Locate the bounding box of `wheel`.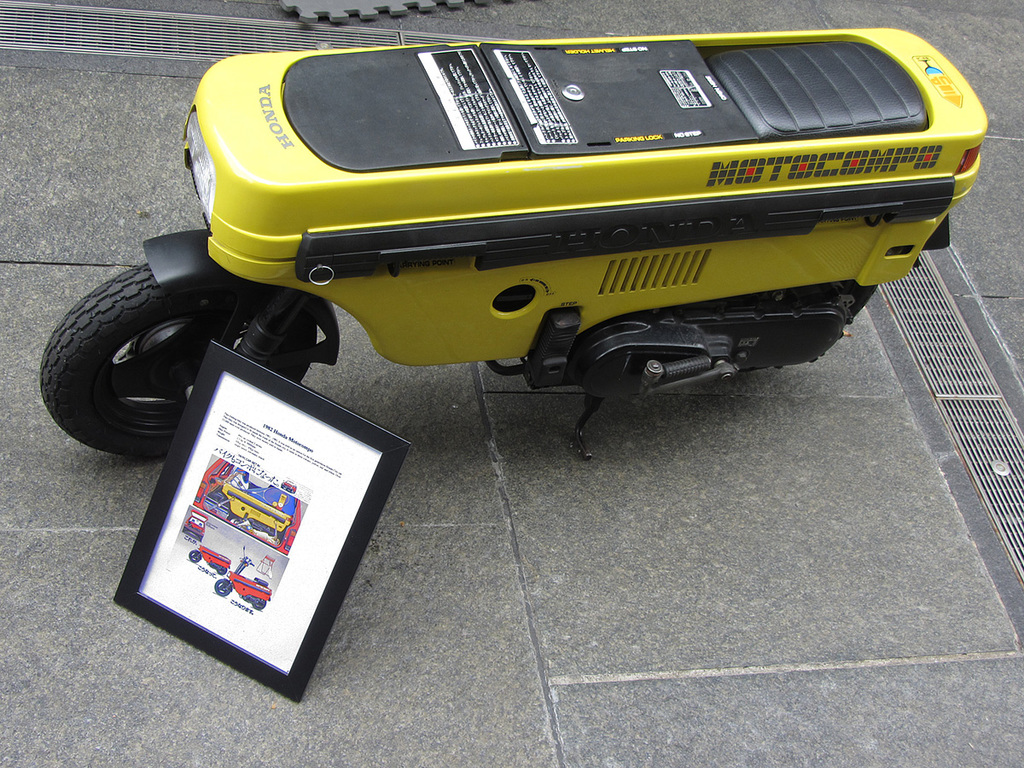
Bounding box: (left=212, top=573, right=231, bottom=598).
